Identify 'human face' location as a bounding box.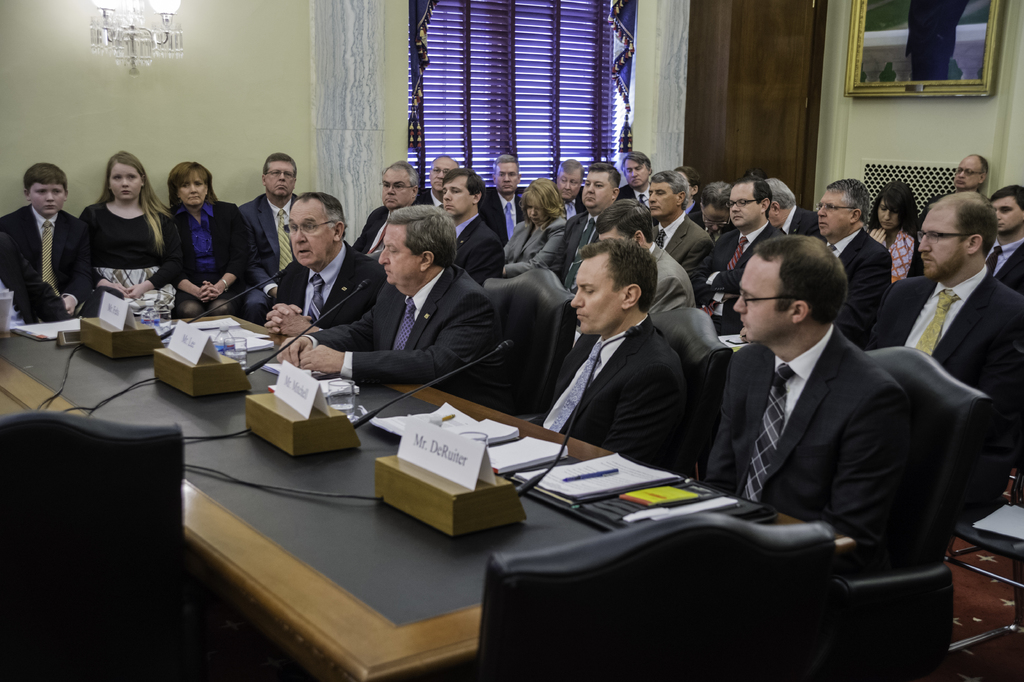
detection(442, 179, 473, 217).
